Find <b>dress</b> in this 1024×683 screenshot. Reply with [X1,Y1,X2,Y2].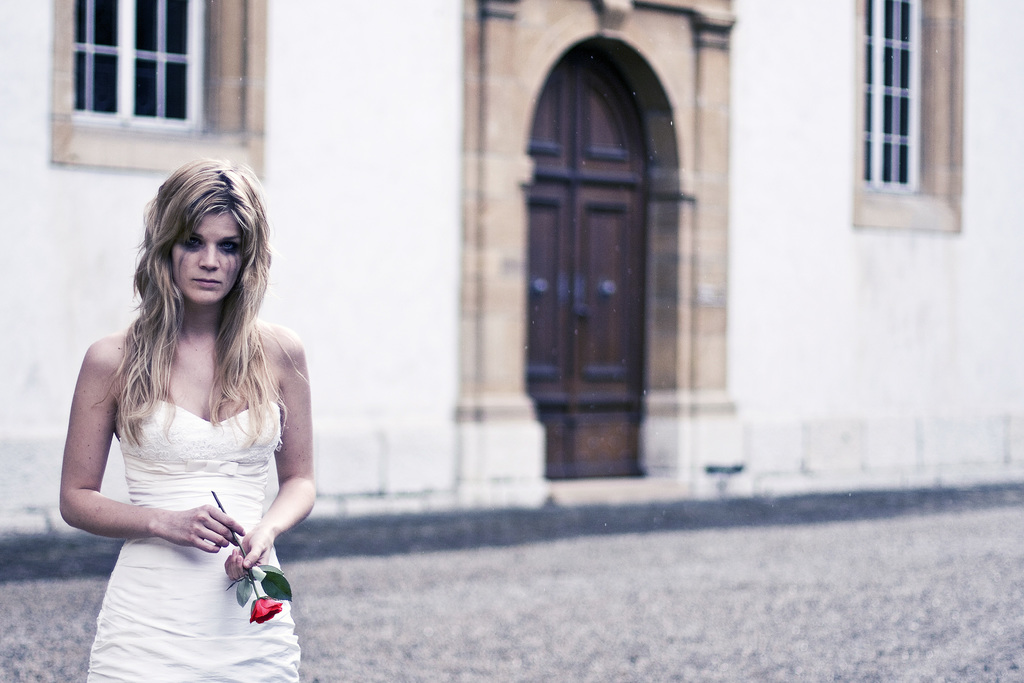
[81,399,300,682].
